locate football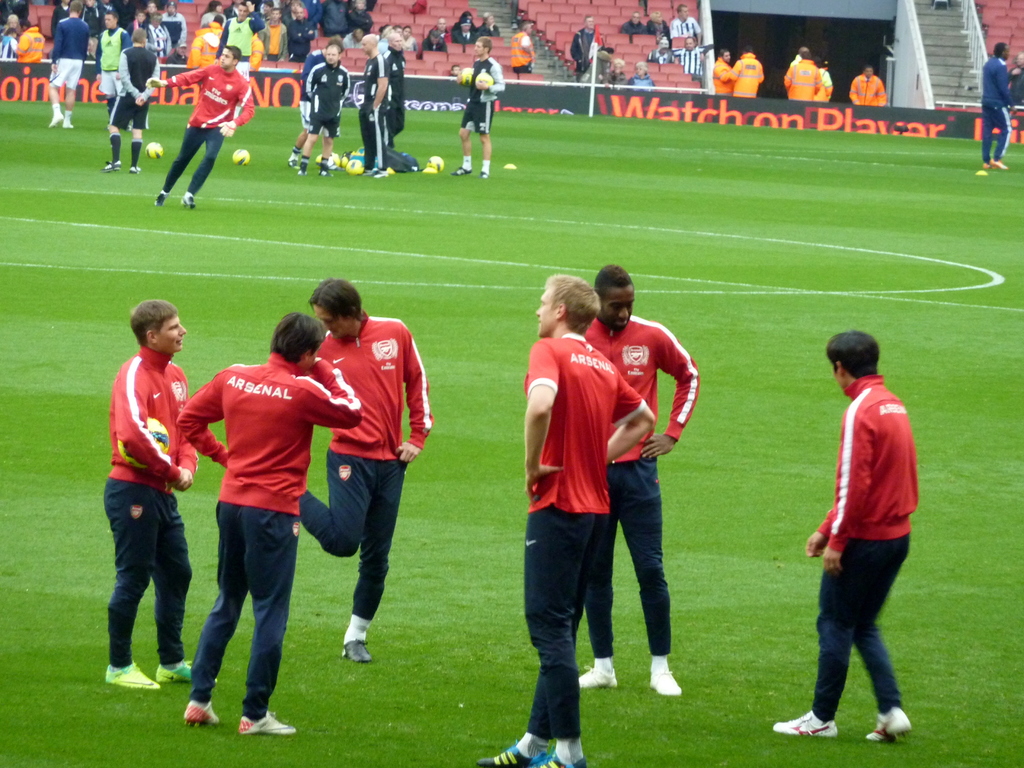
347,157,365,177
